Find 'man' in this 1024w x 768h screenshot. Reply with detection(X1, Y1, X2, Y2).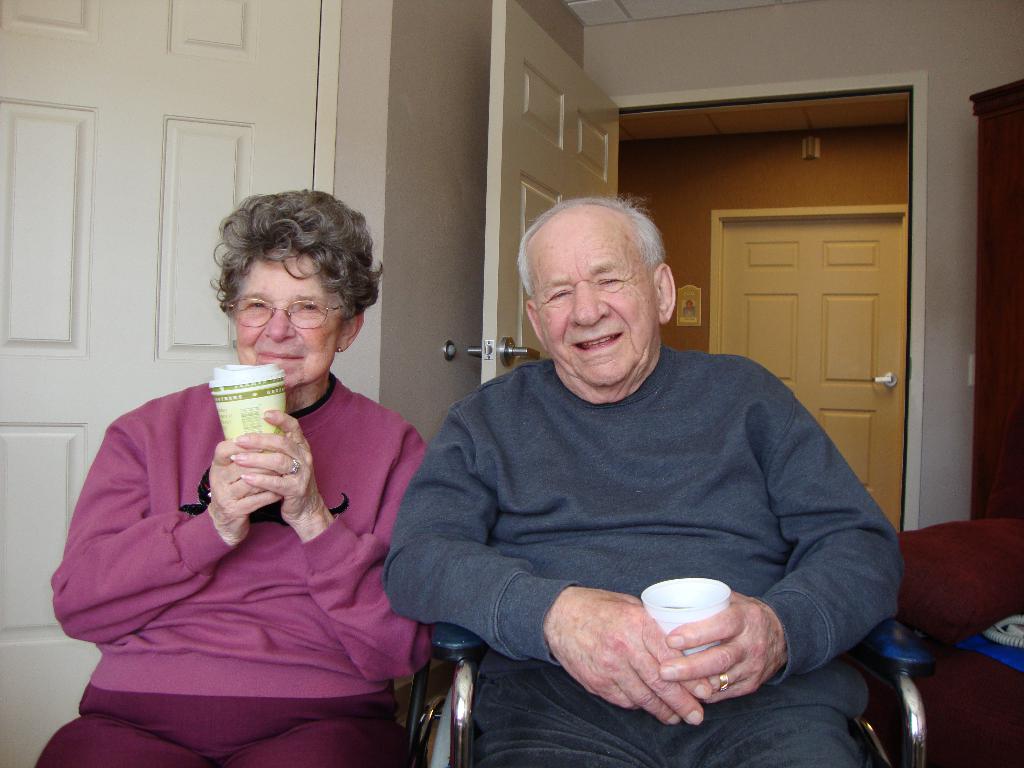
detection(393, 108, 892, 756).
